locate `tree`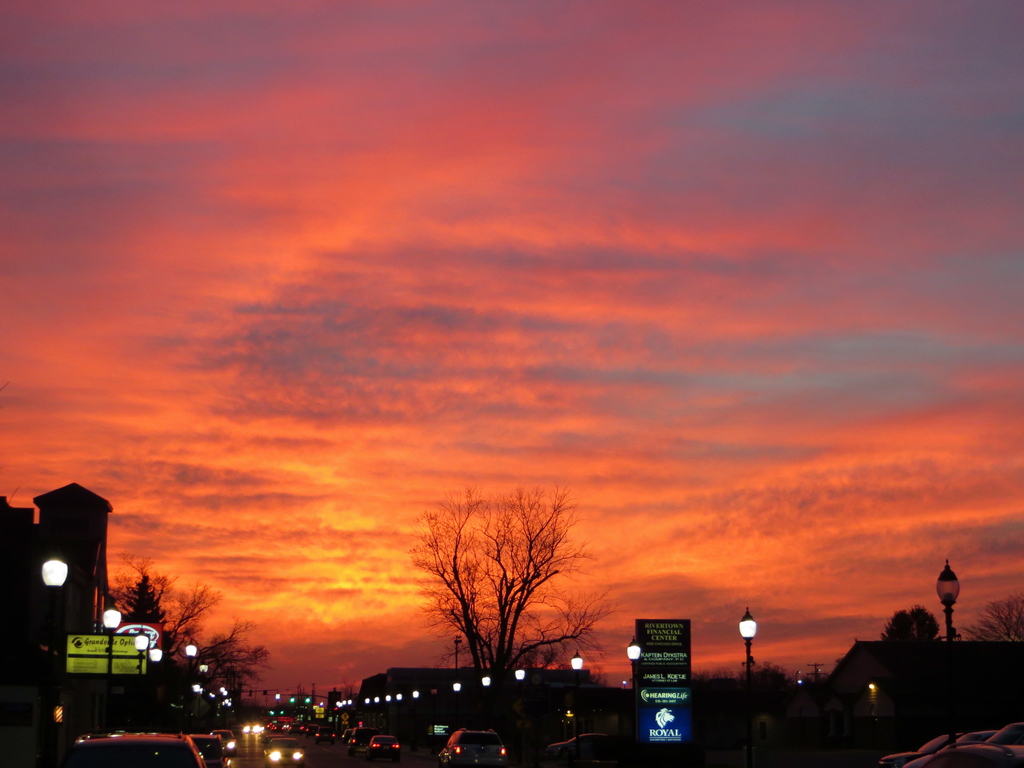
<box>410,491,591,683</box>
